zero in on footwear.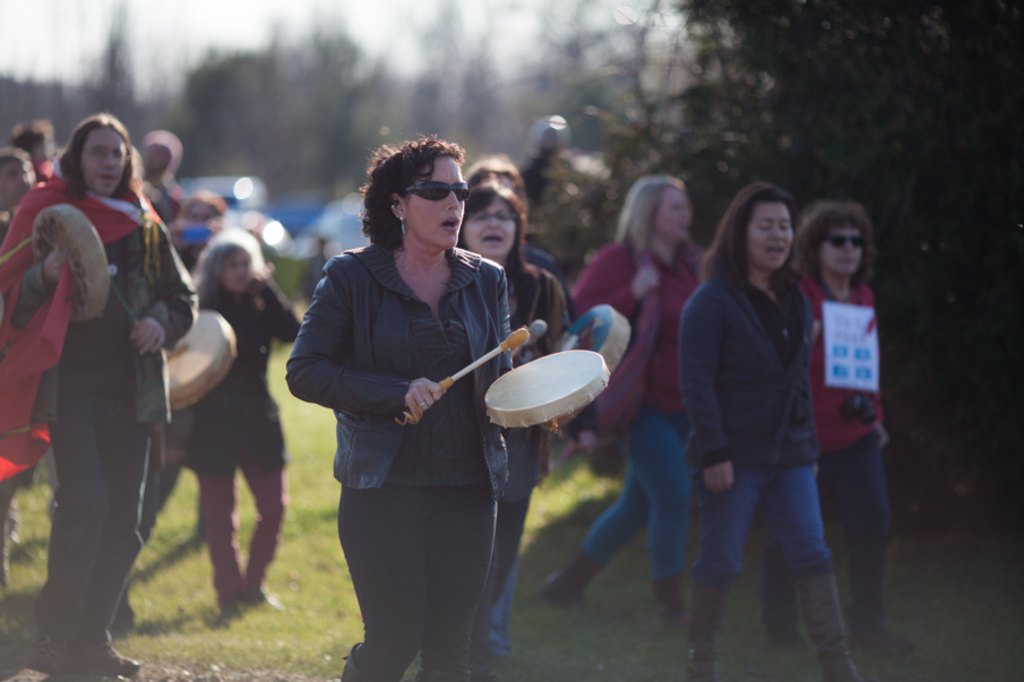
Zeroed in: bbox=(83, 640, 135, 680).
